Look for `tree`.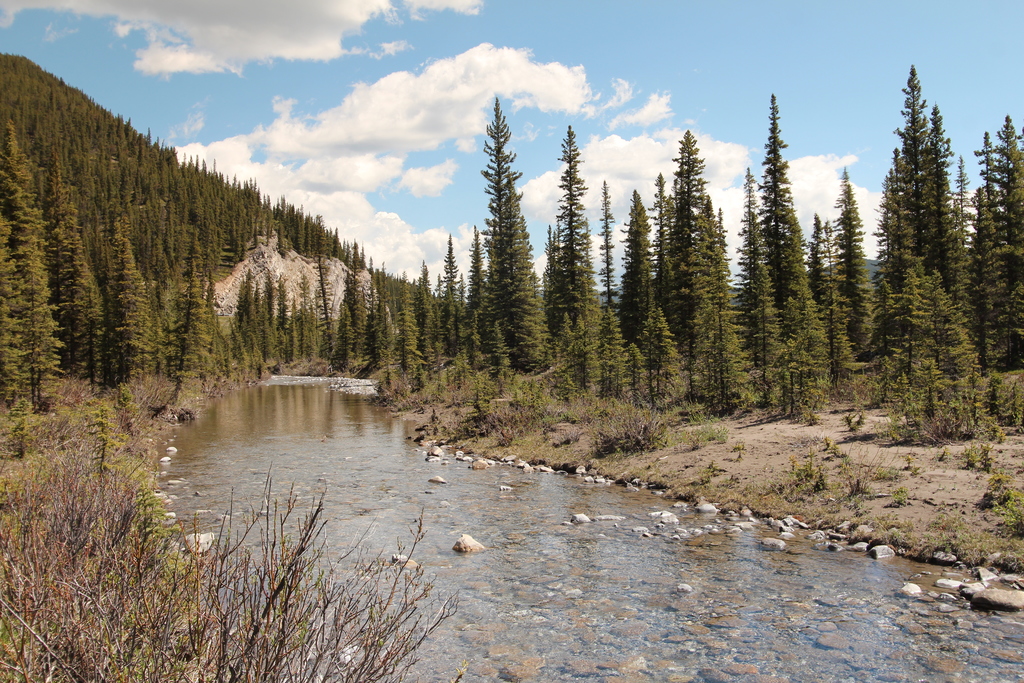
Found: <region>0, 120, 70, 418</region>.
